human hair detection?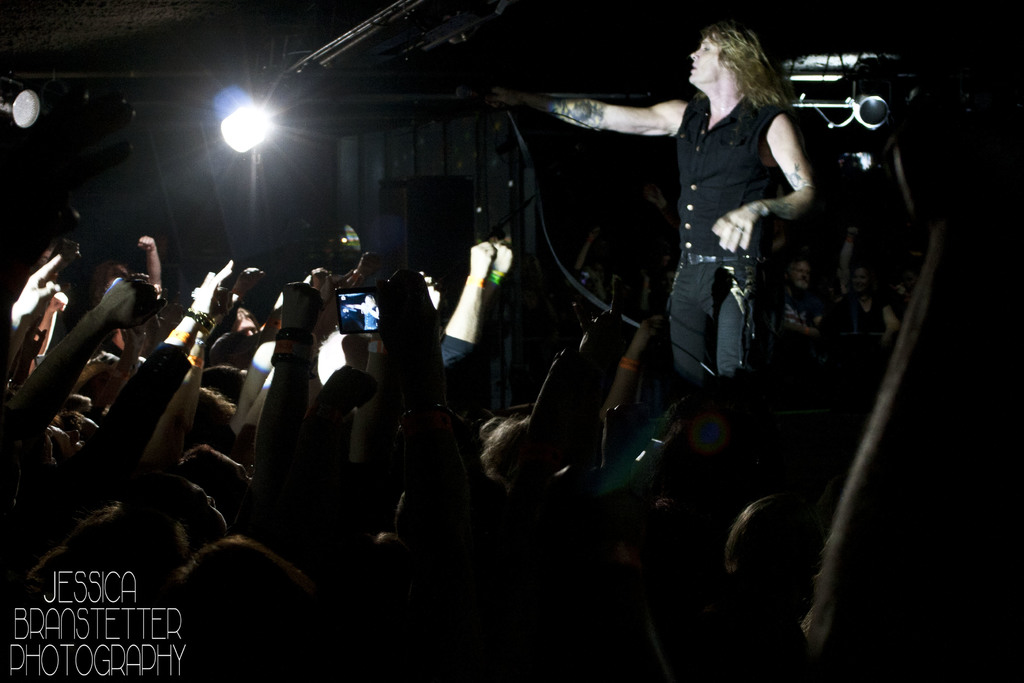
(left=479, top=414, right=532, bottom=494)
